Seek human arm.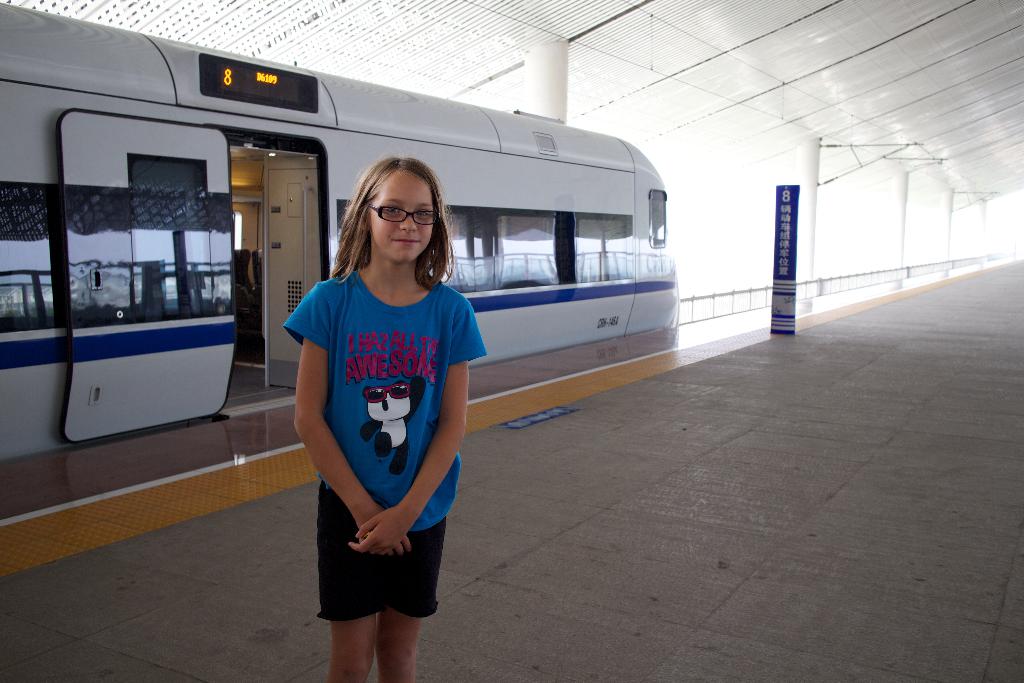
locate(295, 299, 412, 558).
